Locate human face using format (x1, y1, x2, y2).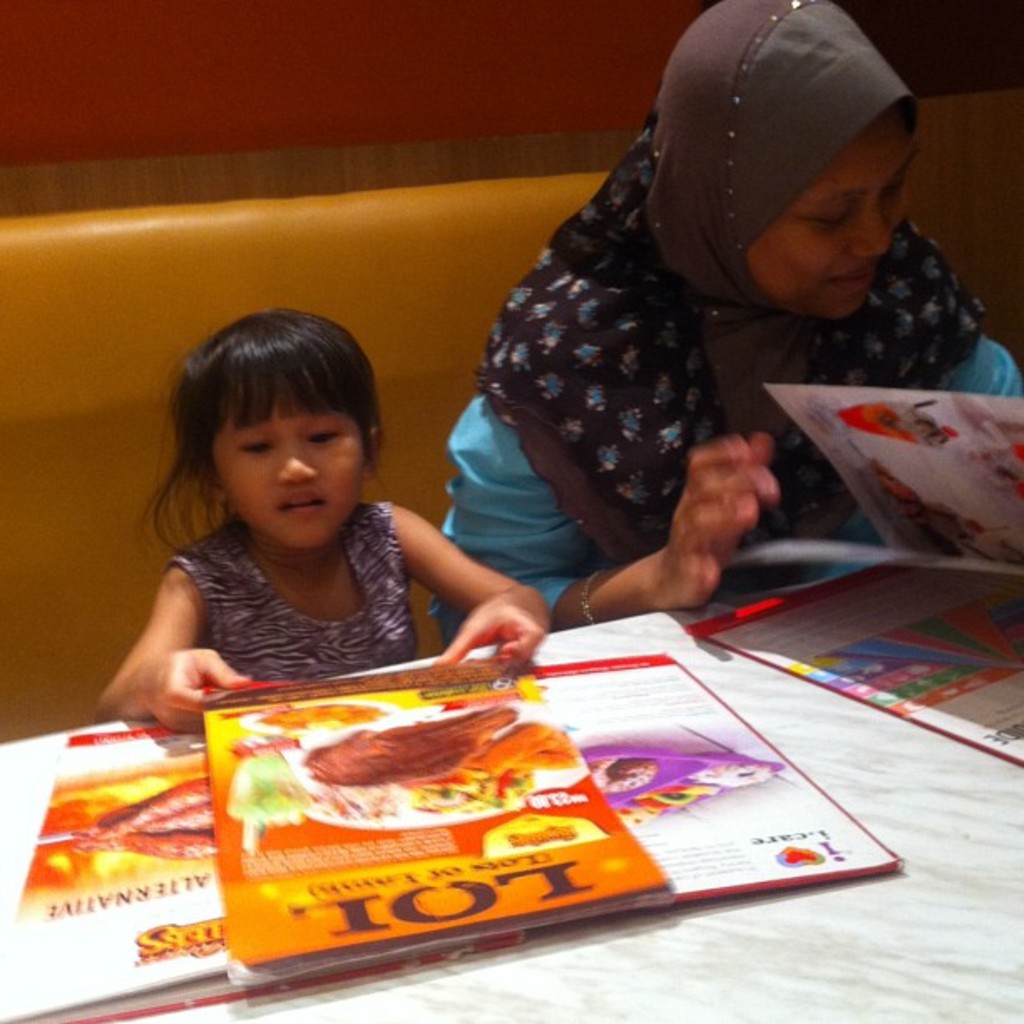
(209, 398, 363, 545).
